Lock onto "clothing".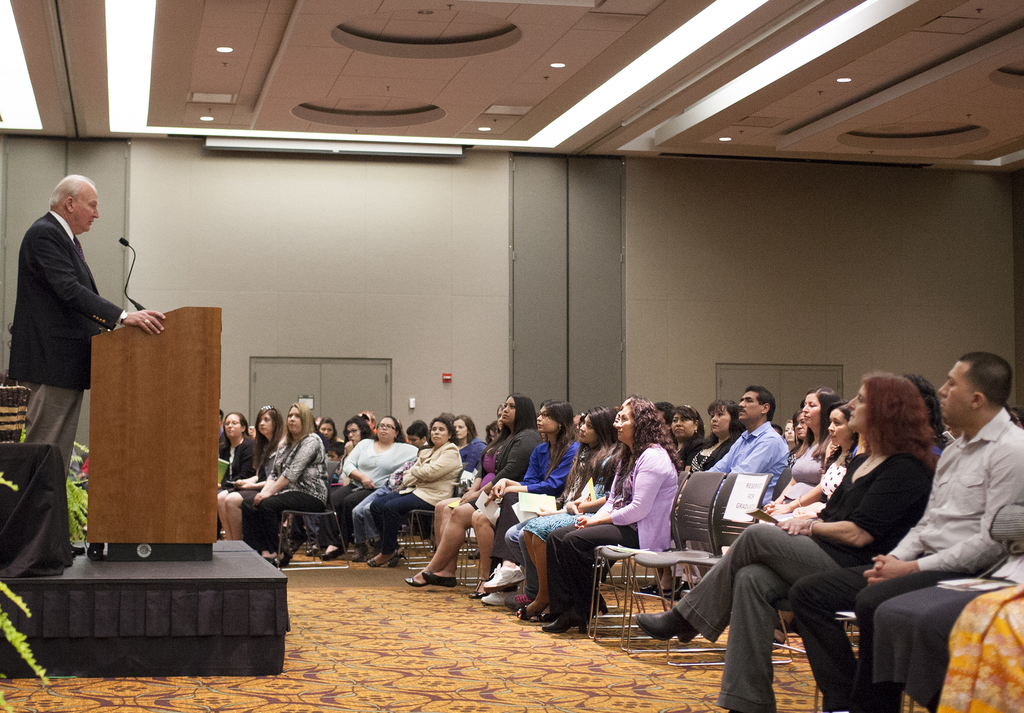
Locked: region(226, 435, 284, 507).
